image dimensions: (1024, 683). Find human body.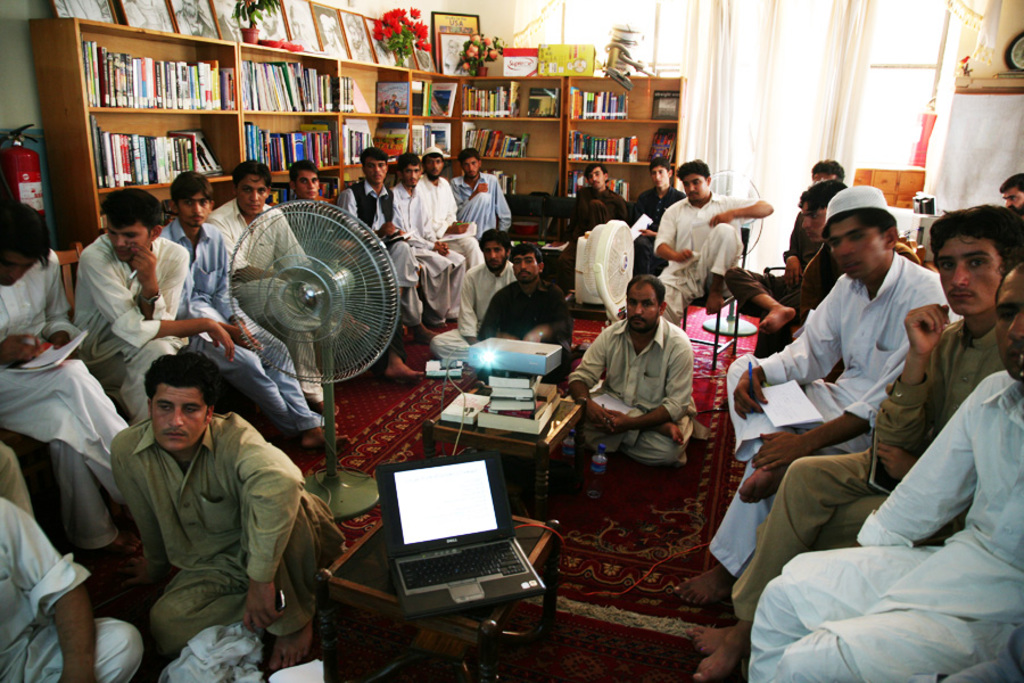
{"x1": 567, "y1": 329, "x2": 677, "y2": 469}.
